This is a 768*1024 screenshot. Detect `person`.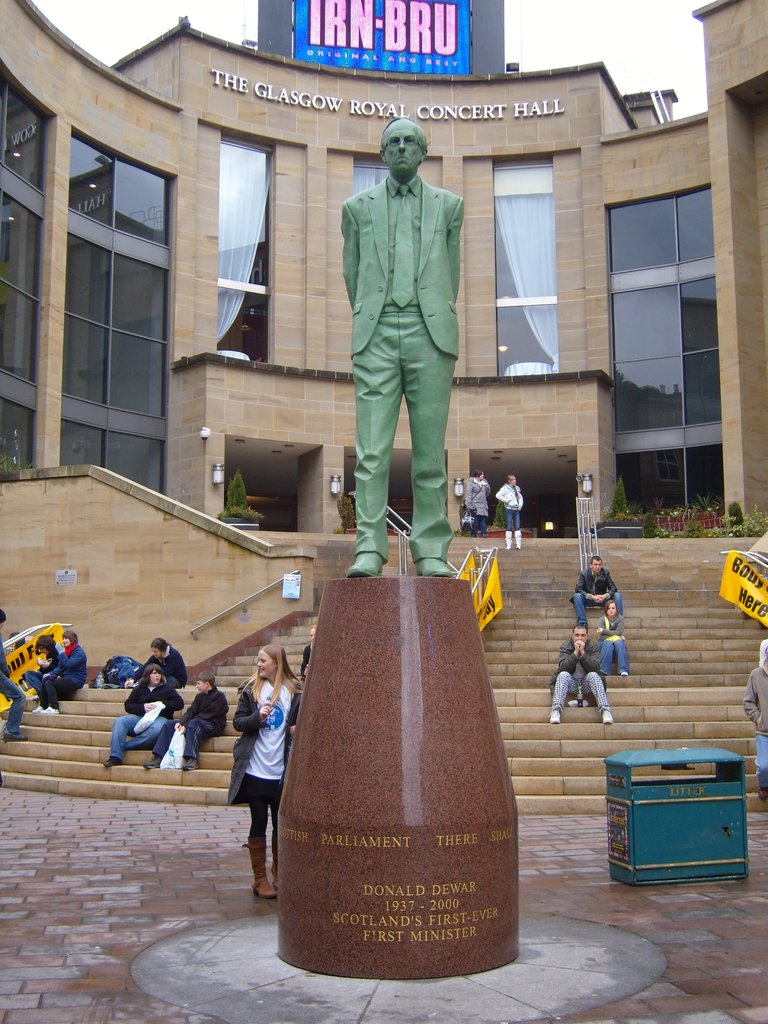
(left=595, top=598, right=632, bottom=676).
